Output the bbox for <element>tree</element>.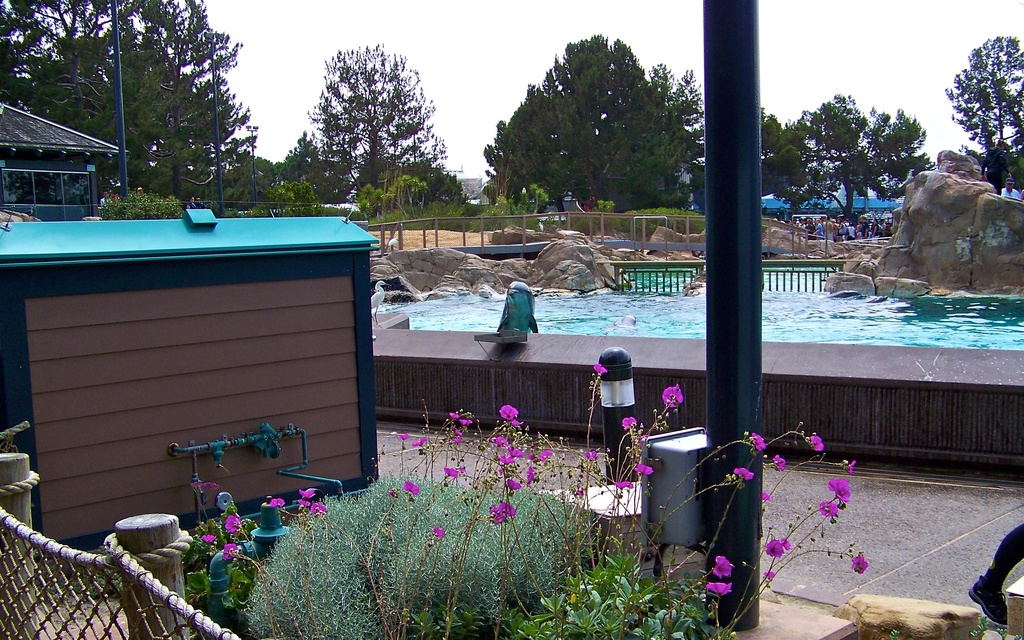
rect(948, 33, 1023, 199).
